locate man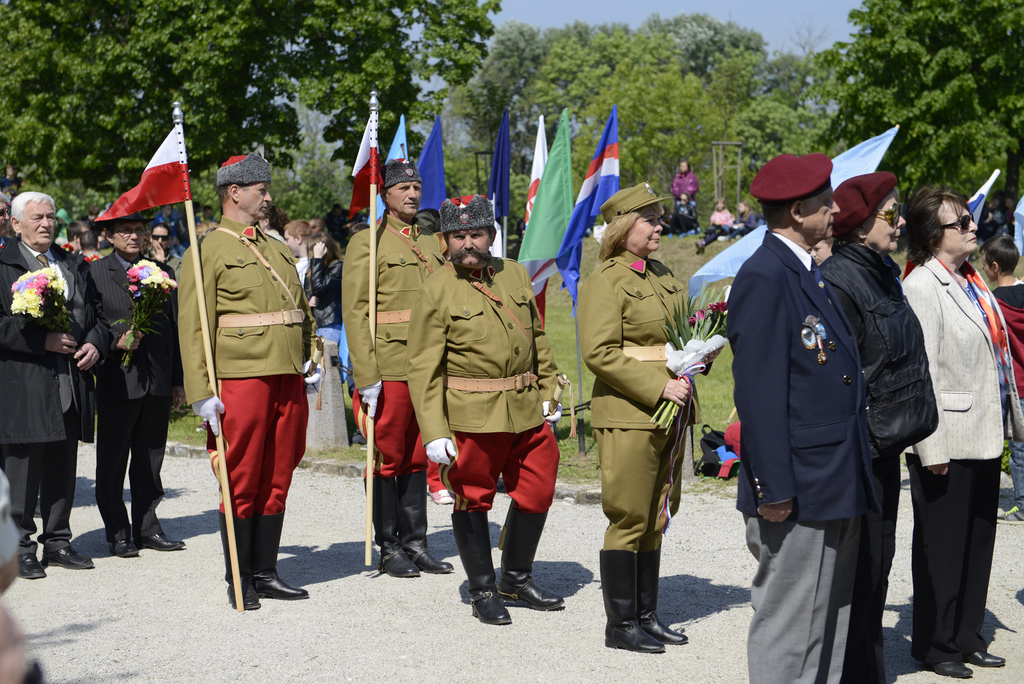
locate(176, 154, 319, 610)
